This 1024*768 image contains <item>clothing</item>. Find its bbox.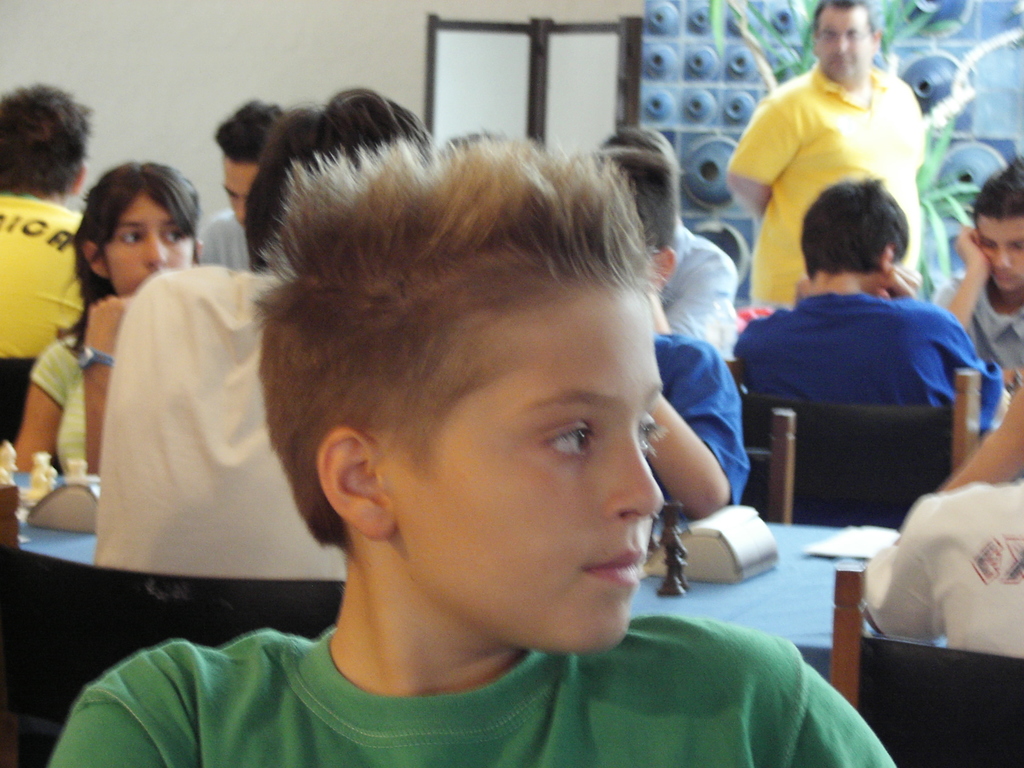
<box>0,189,82,363</box>.
